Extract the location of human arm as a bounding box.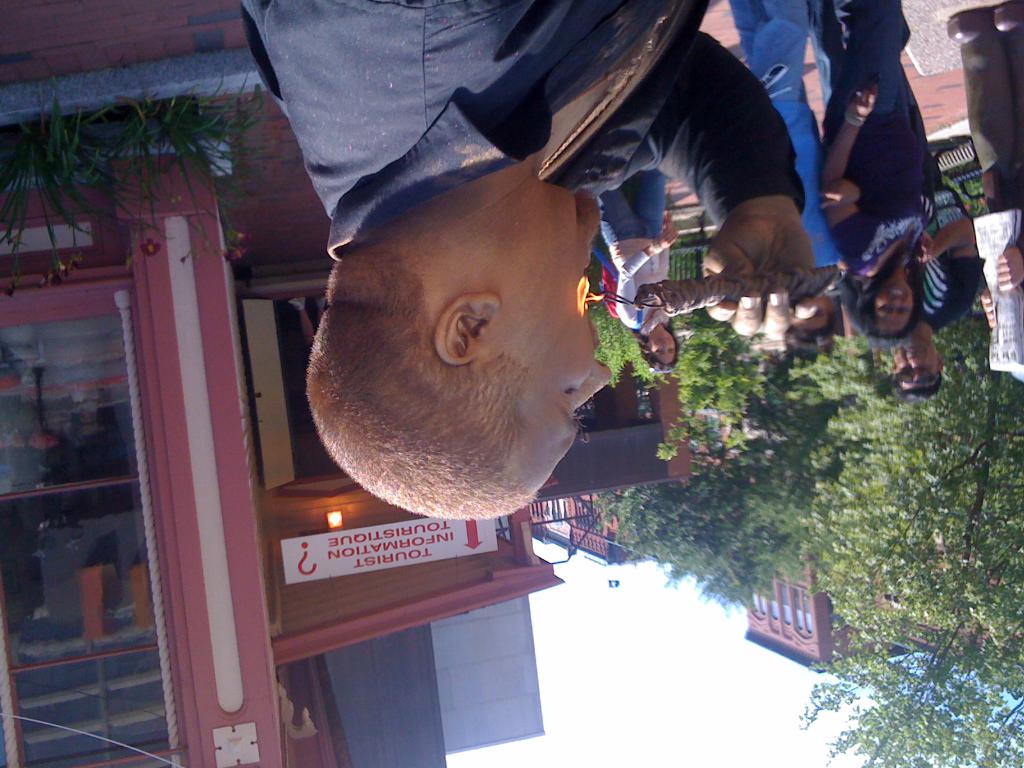
l=914, t=209, r=980, b=318.
